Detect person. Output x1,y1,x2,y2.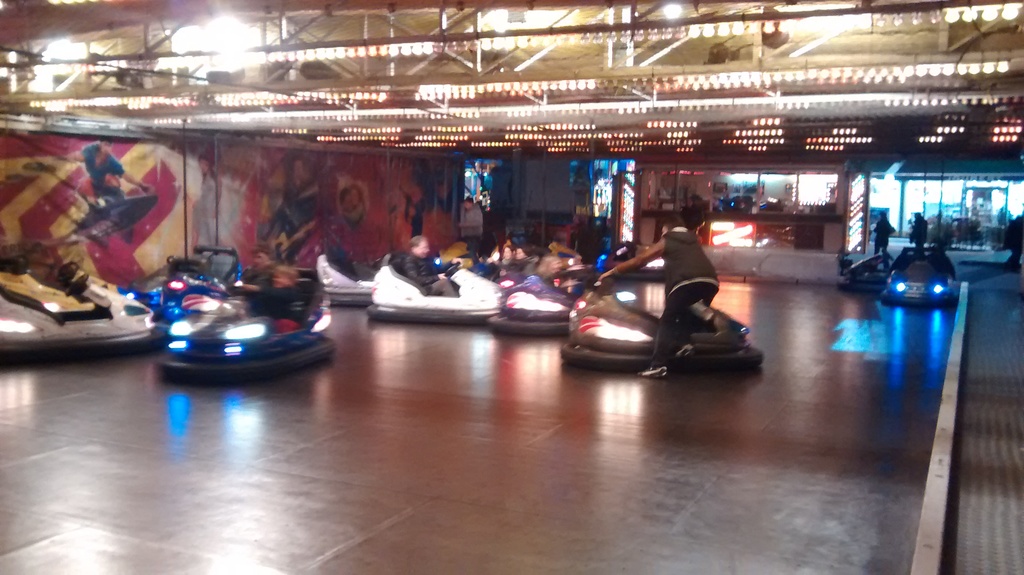
227,241,271,282.
